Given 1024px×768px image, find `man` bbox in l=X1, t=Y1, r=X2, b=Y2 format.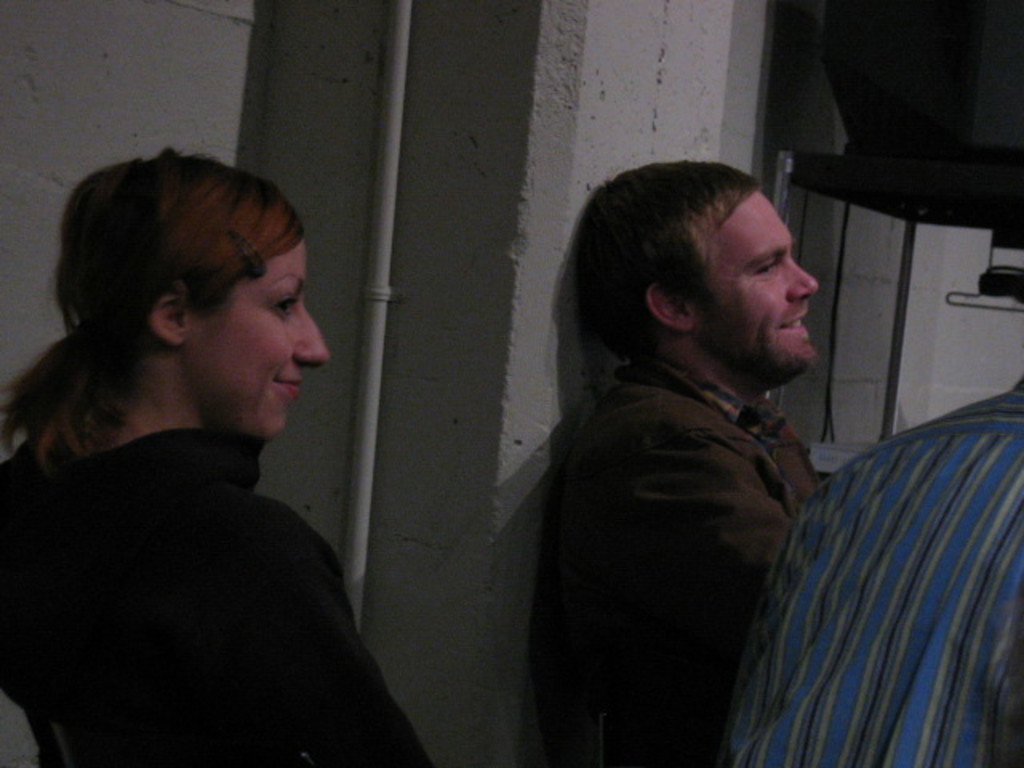
l=712, t=378, r=1022, b=766.
